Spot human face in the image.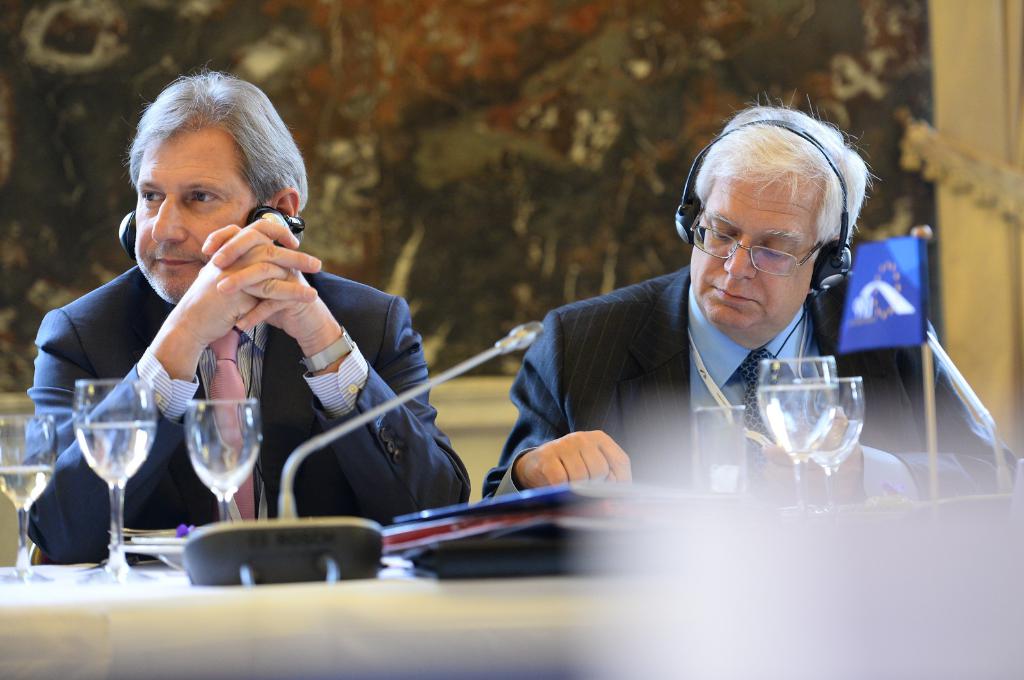
human face found at region(133, 130, 258, 301).
